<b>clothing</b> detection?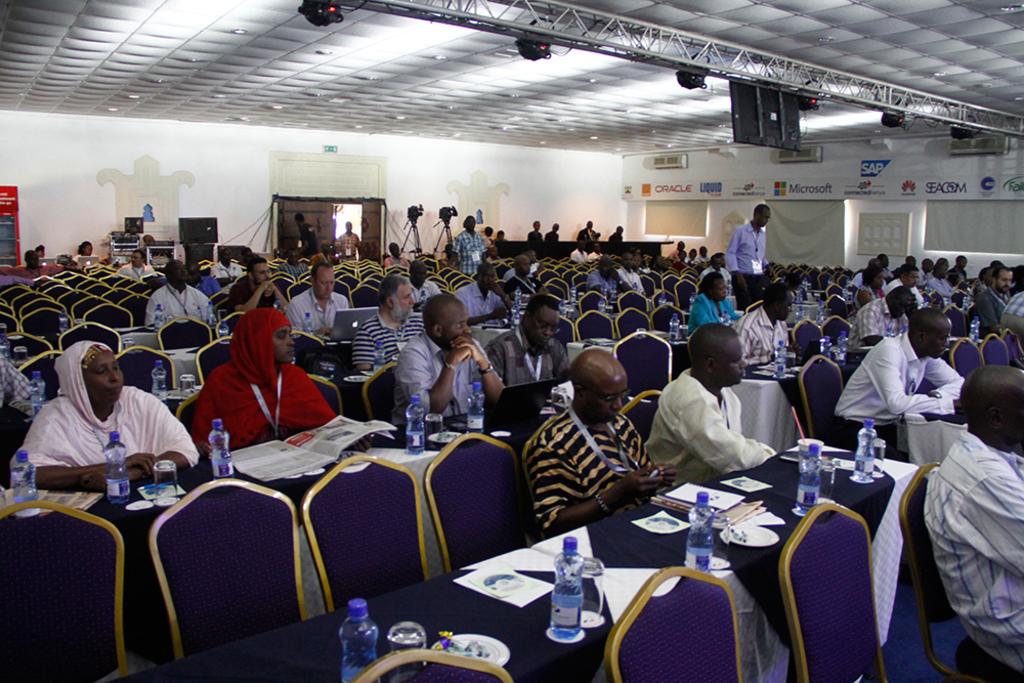
<box>229,282,282,316</box>
